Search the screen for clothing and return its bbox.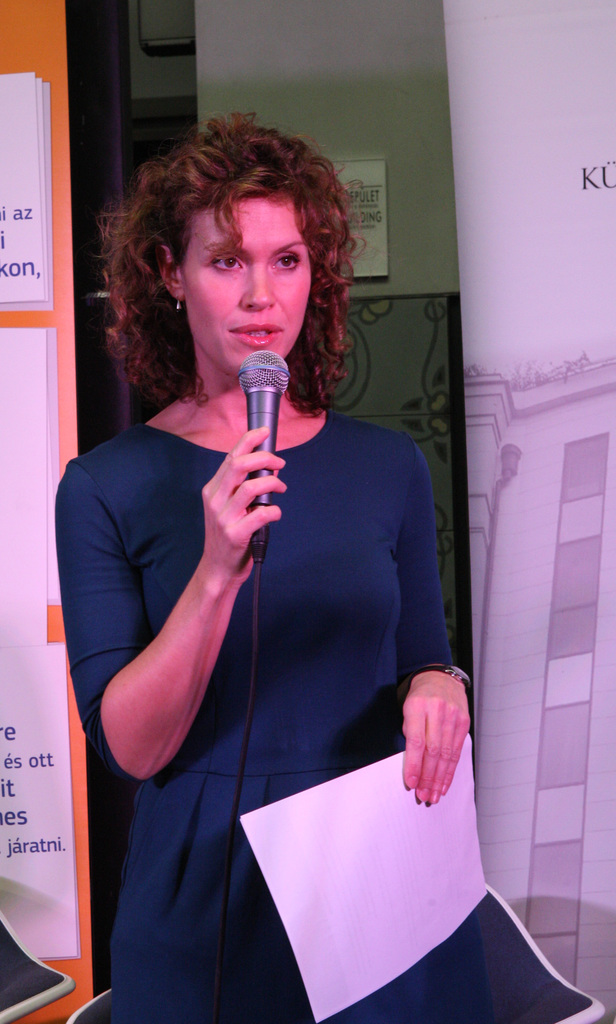
Found: 4,374,615,1021.
